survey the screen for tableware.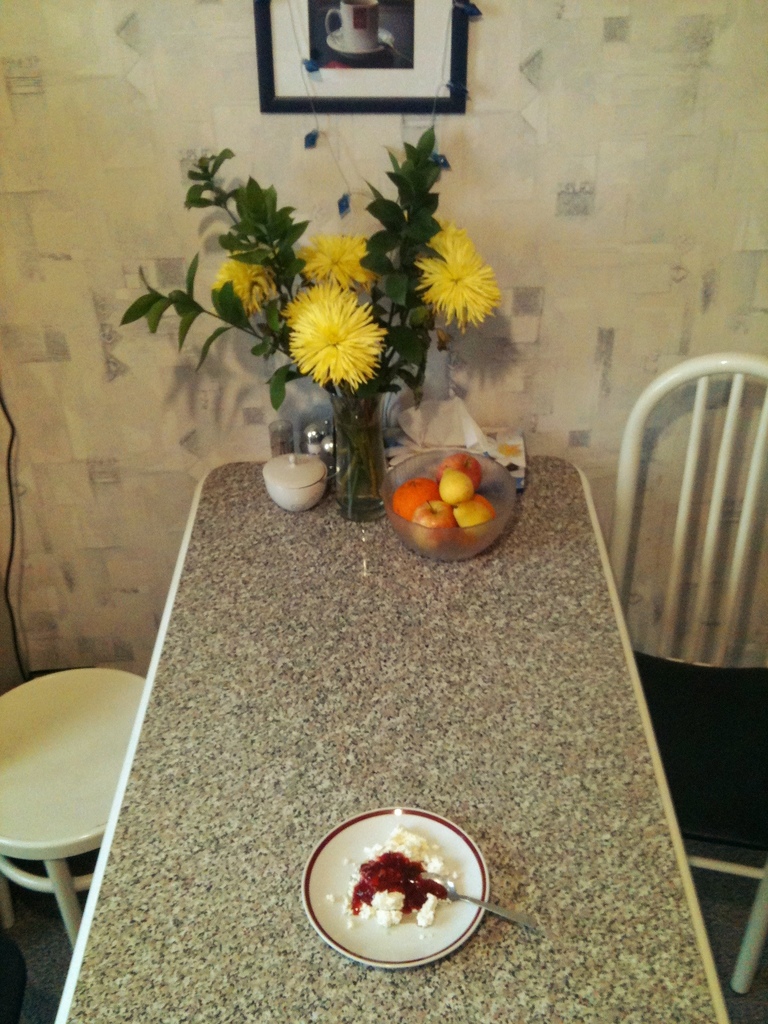
Survey found: x1=283 y1=795 x2=518 y2=977.
